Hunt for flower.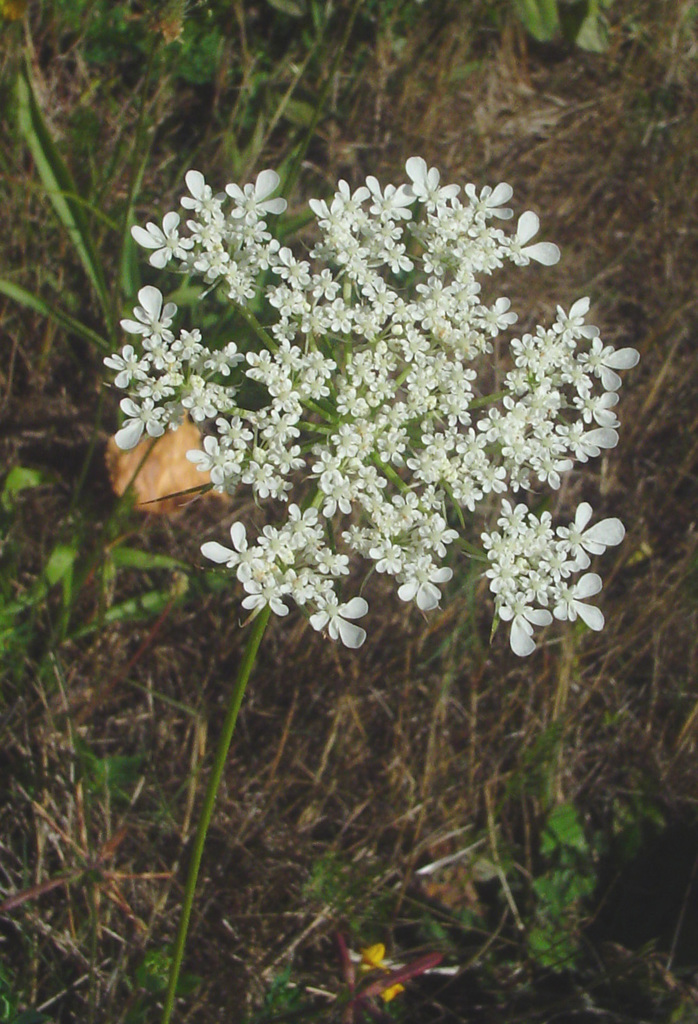
Hunted down at <box>538,441,564,488</box>.
